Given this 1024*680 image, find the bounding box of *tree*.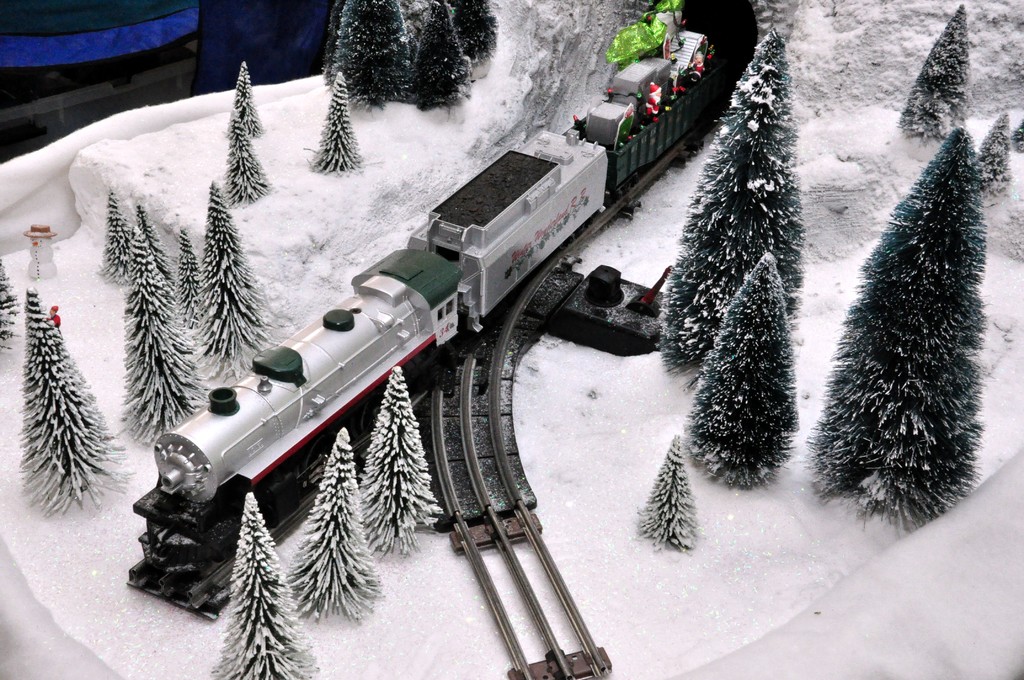
x1=214 y1=104 x2=274 y2=211.
